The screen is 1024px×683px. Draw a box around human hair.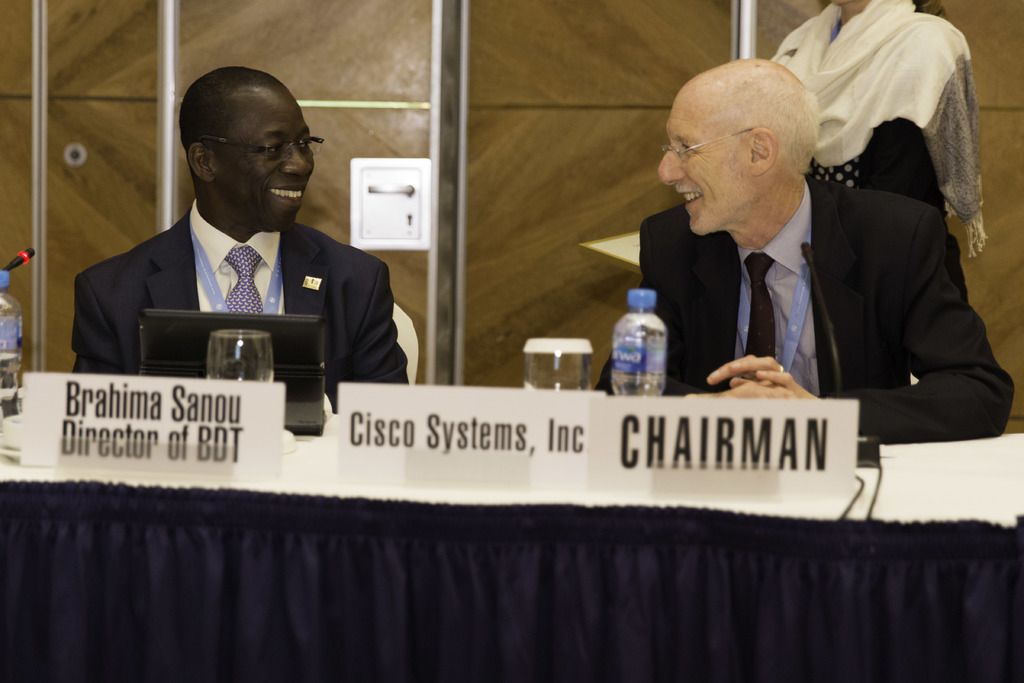
region(168, 66, 303, 195).
